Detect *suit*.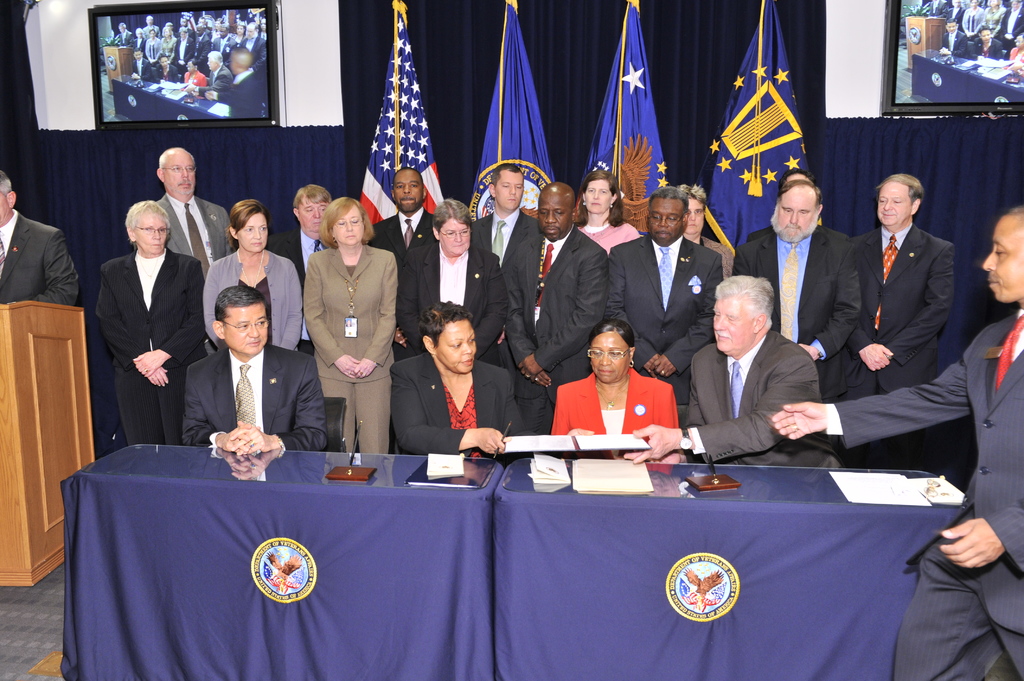
Detected at (833,308,1023,680).
